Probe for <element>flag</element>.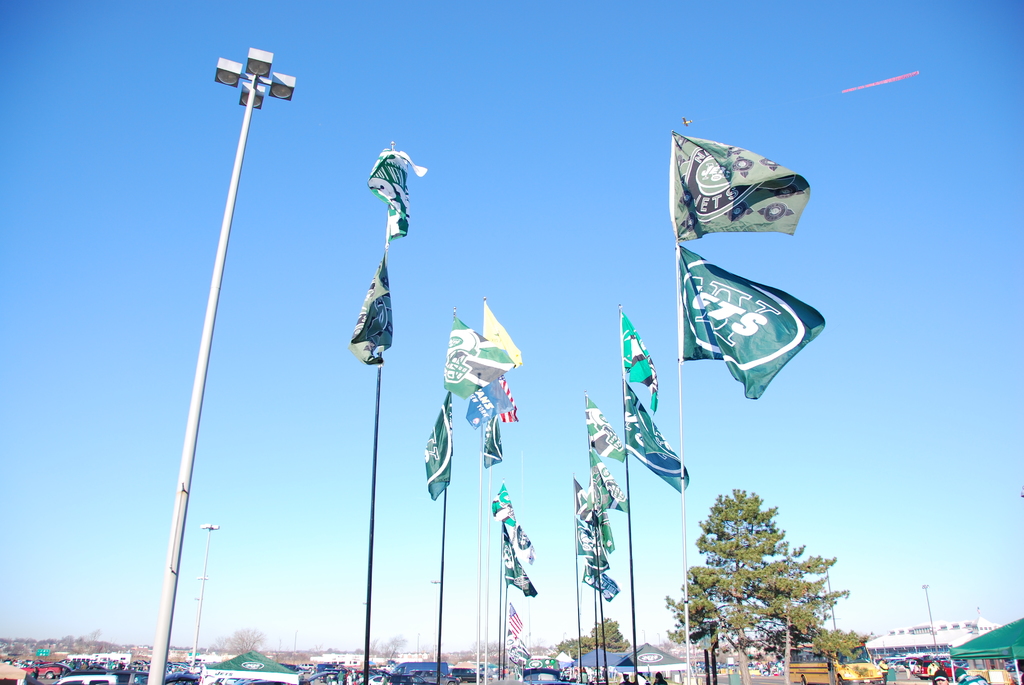
Probe result: left=582, top=560, right=623, bottom=608.
